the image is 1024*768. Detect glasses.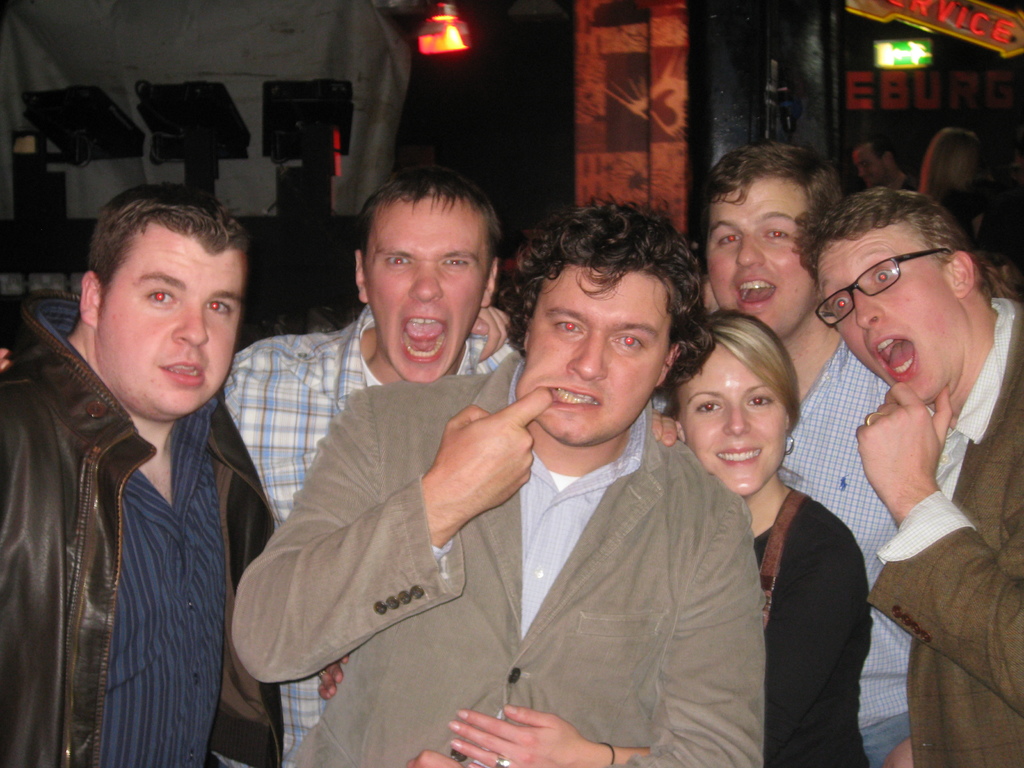
Detection: select_region(812, 247, 993, 333).
